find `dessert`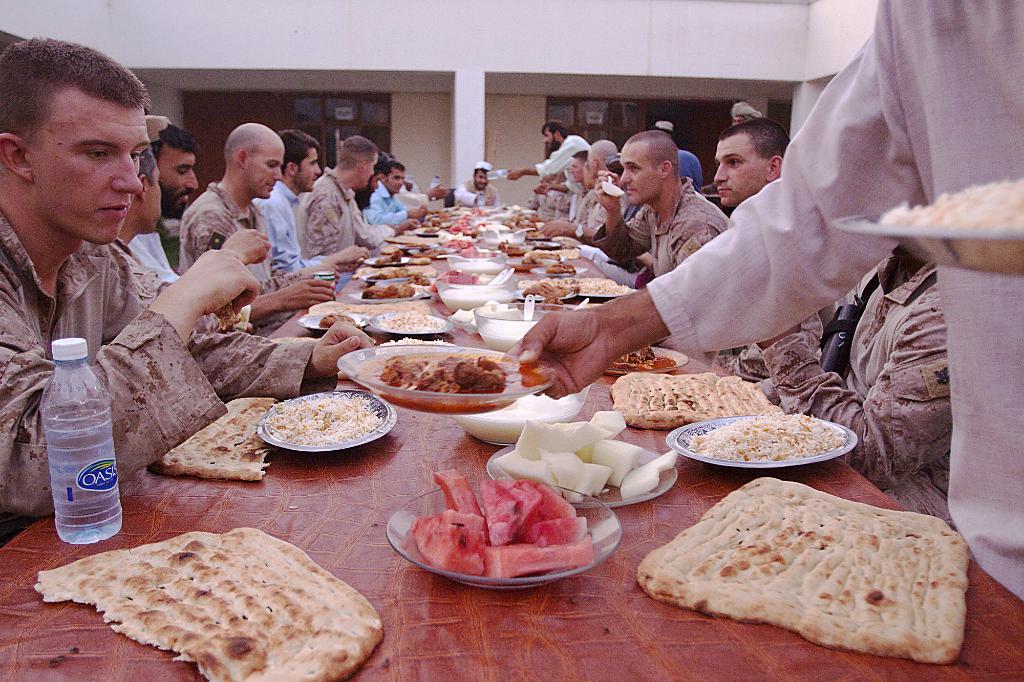
[547, 275, 632, 294]
